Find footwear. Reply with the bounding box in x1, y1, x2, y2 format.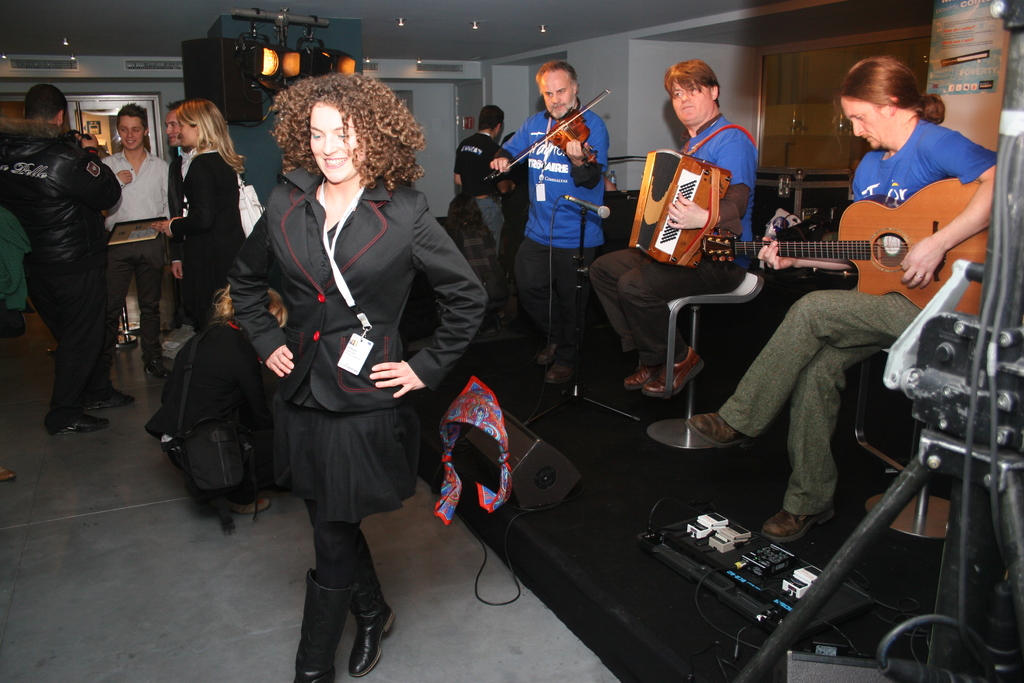
757, 504, 835, 541.
